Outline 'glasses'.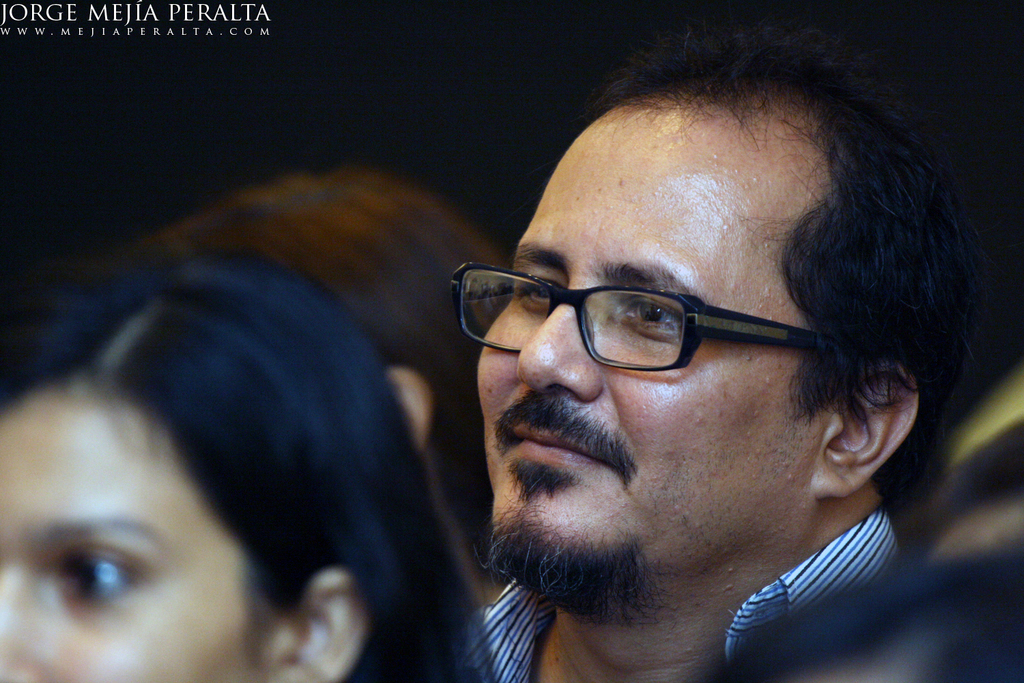
Outline: region(453, 251, 875, 378).
